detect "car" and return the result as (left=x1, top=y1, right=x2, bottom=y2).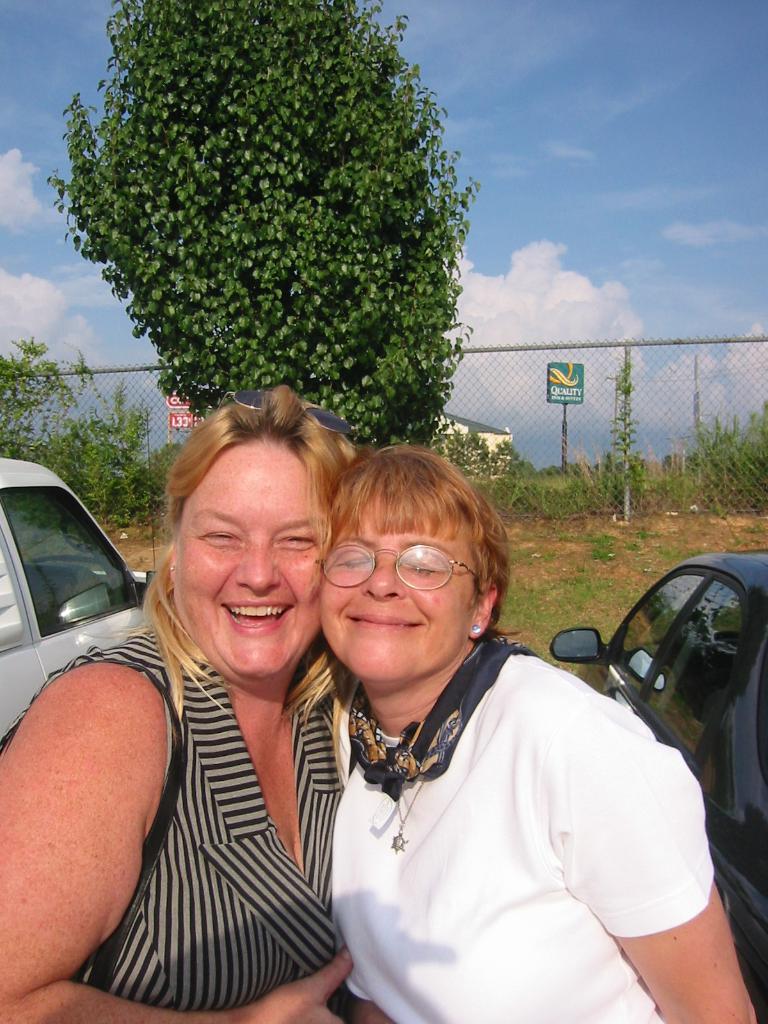
(left=548, top=552, right=767, bottom=1023).
